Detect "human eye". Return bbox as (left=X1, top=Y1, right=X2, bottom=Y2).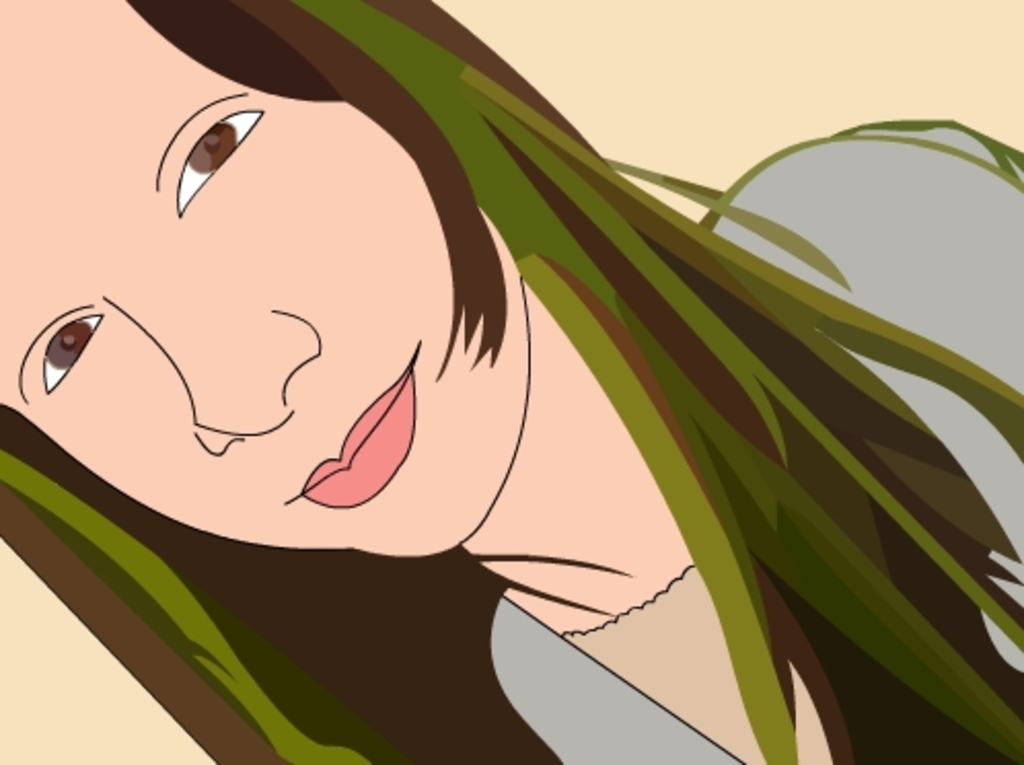
(left=175, top=107, right=261, bottom=218).
